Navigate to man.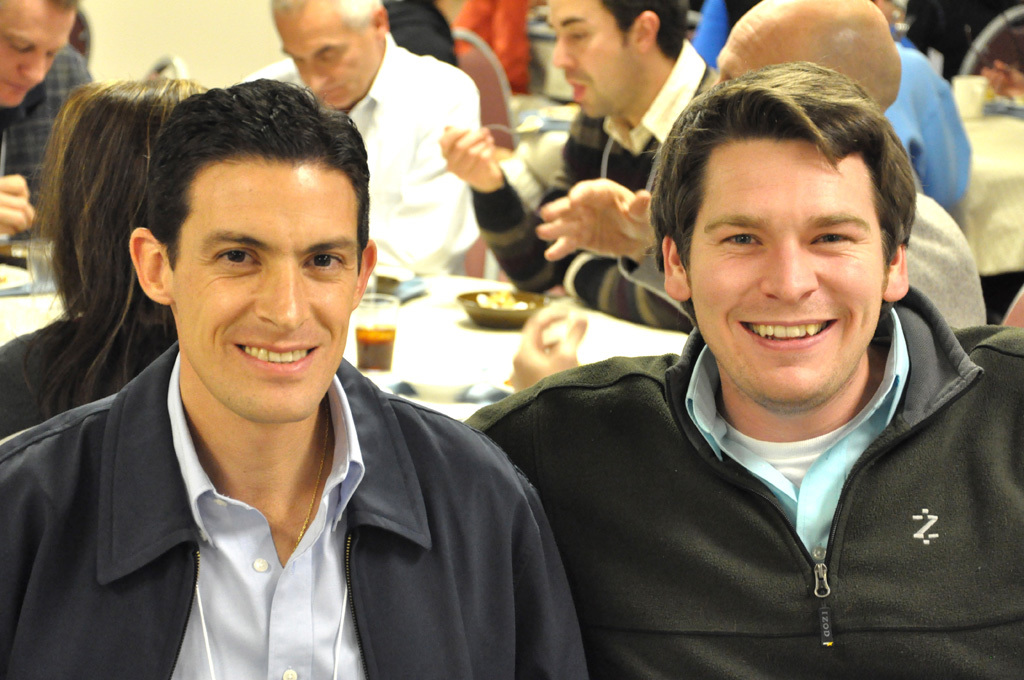
Navigation target: bbox=[535, 0, 992, 339].
